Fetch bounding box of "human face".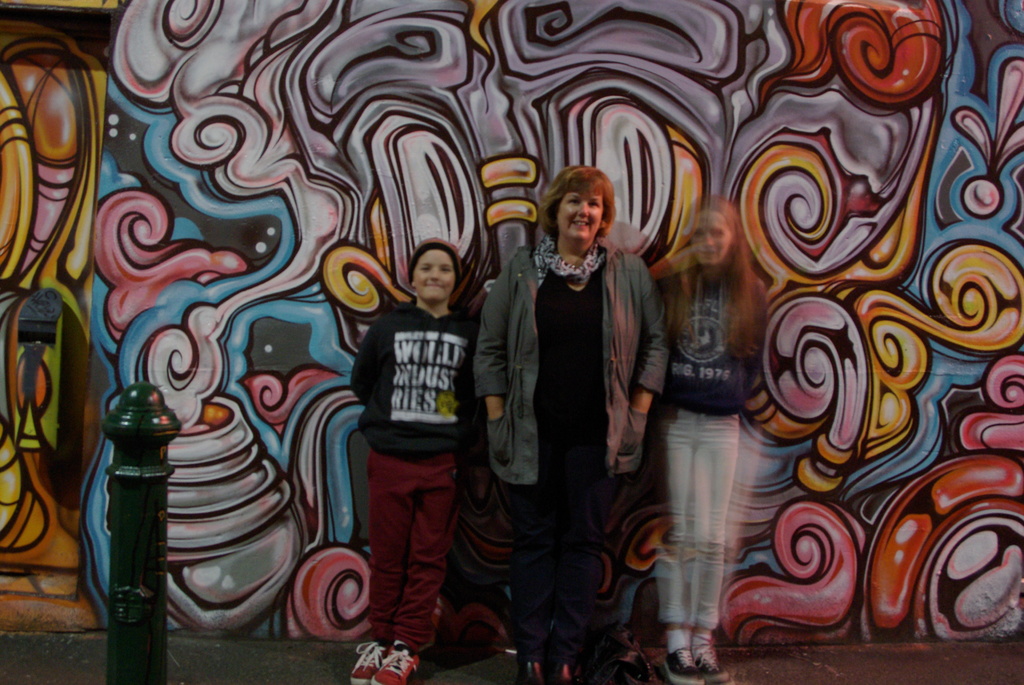
Bbox: <bbox>411, 248, 457, 301</bbox>.
